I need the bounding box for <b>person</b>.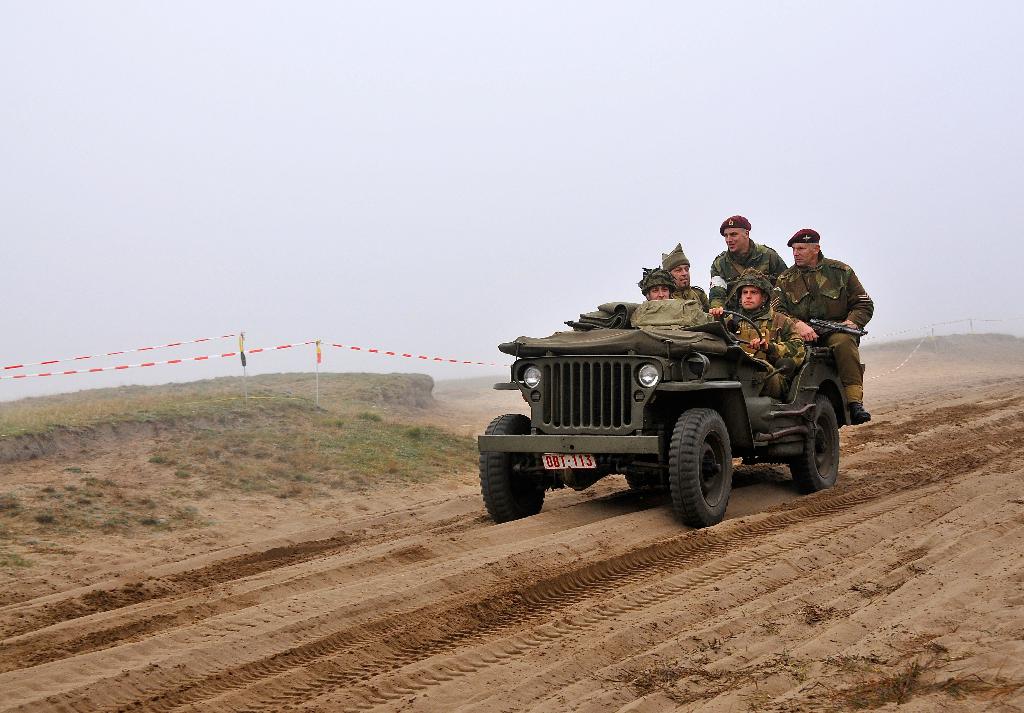
Here it is: Rect(707, 213, 787, 311).
